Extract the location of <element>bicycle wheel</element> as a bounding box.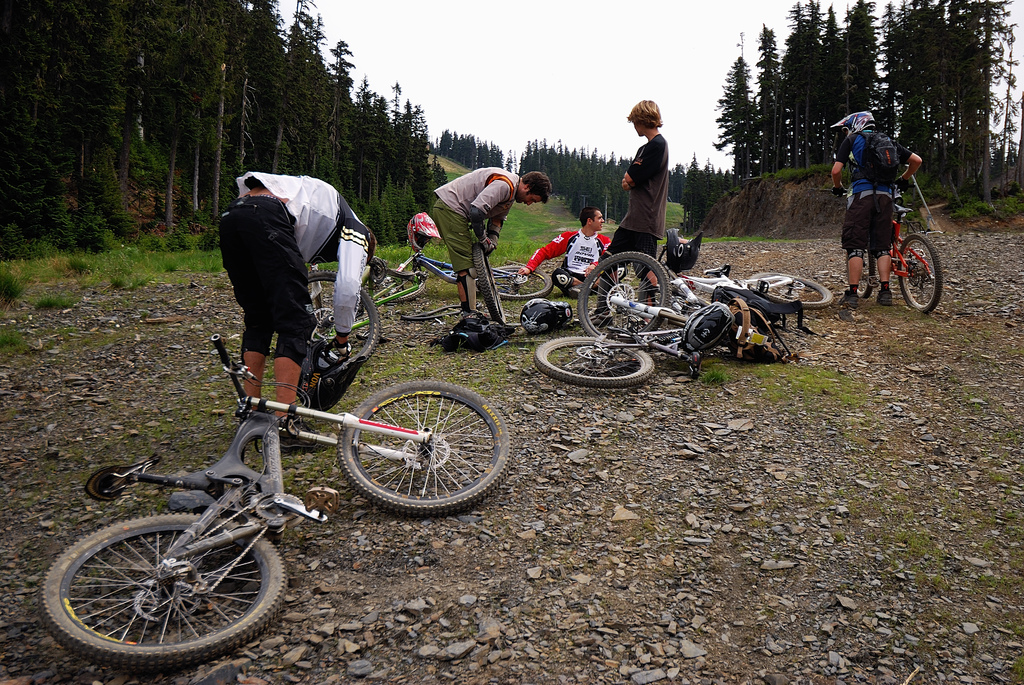
rect(573, 247, 676, 365).
